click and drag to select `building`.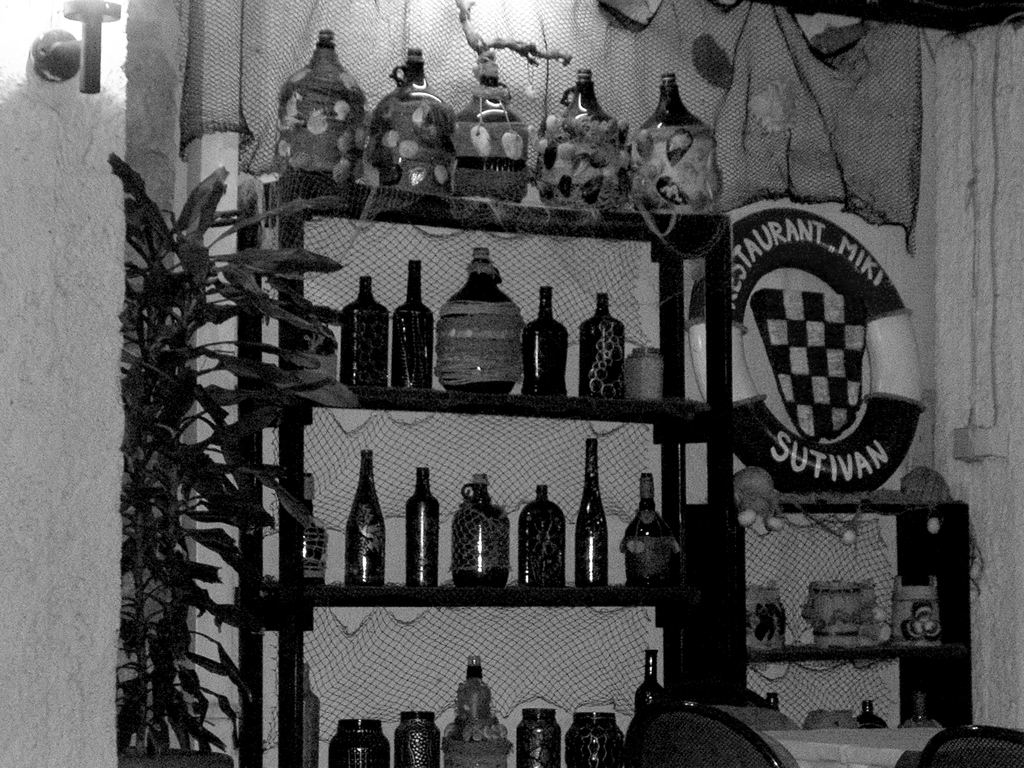
Selection: crop(0, 0, 1023, 767).
